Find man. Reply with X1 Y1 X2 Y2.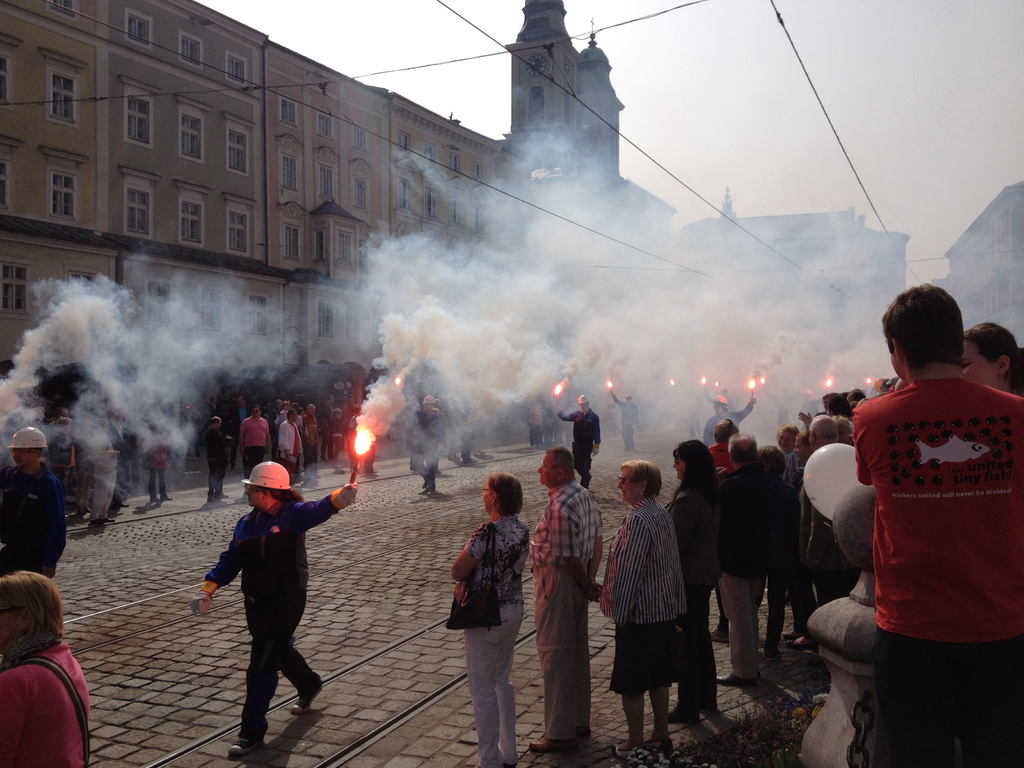
711 432 767 689.
